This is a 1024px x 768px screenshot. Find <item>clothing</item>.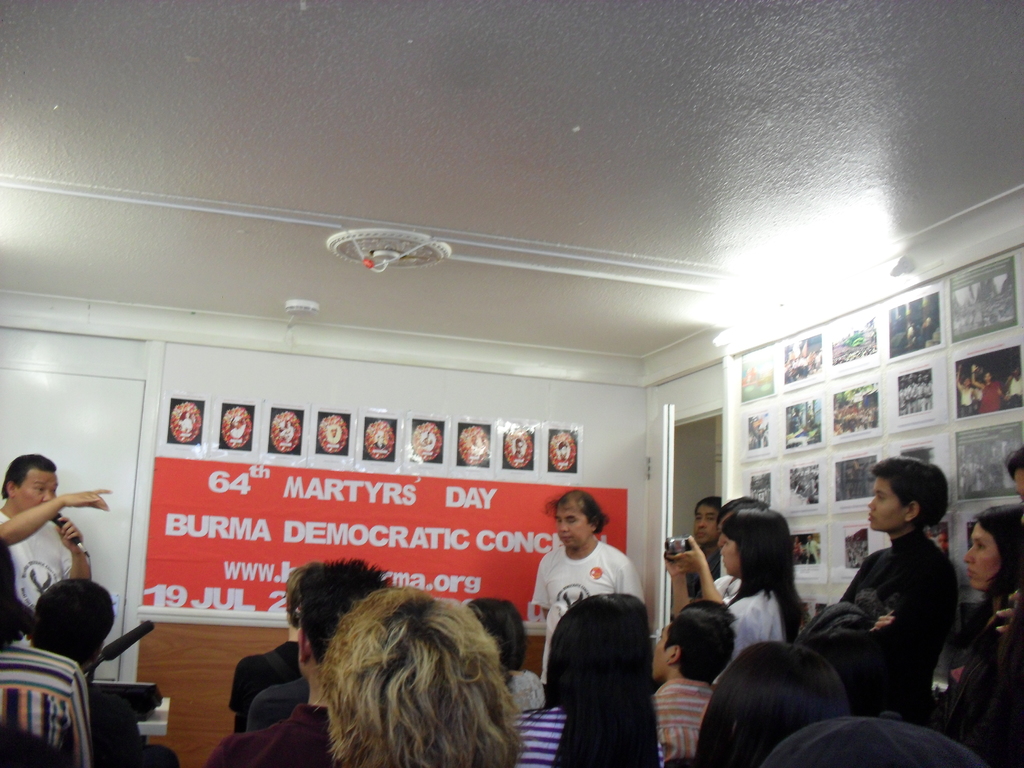
Bounding box: (1009, 376, 1022, 409).
